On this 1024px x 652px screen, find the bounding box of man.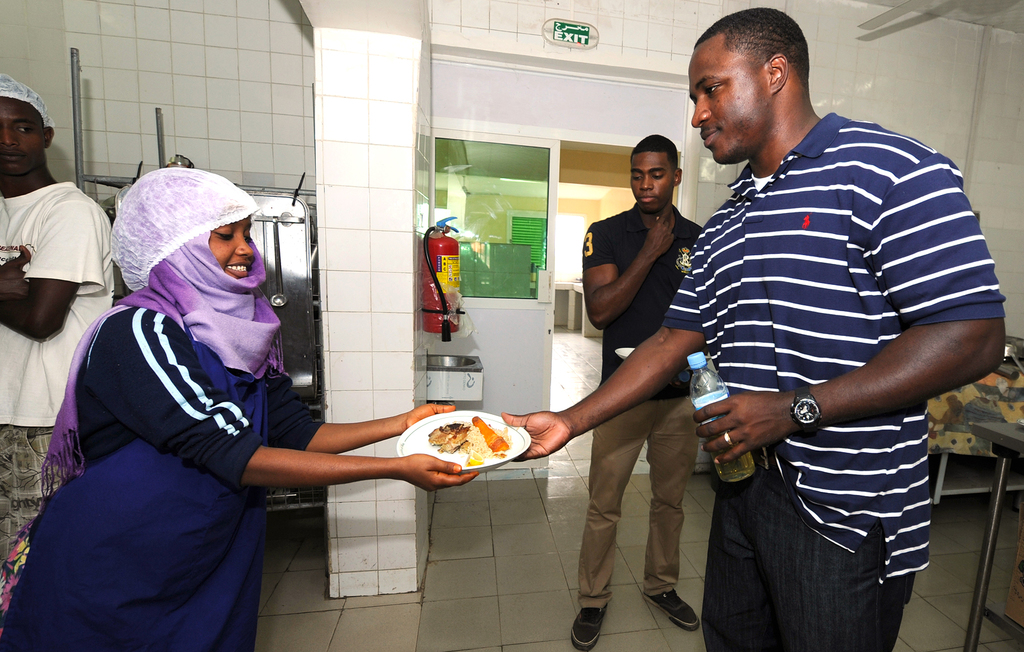
Bounding box: detection(572, 134, 701, 651).
